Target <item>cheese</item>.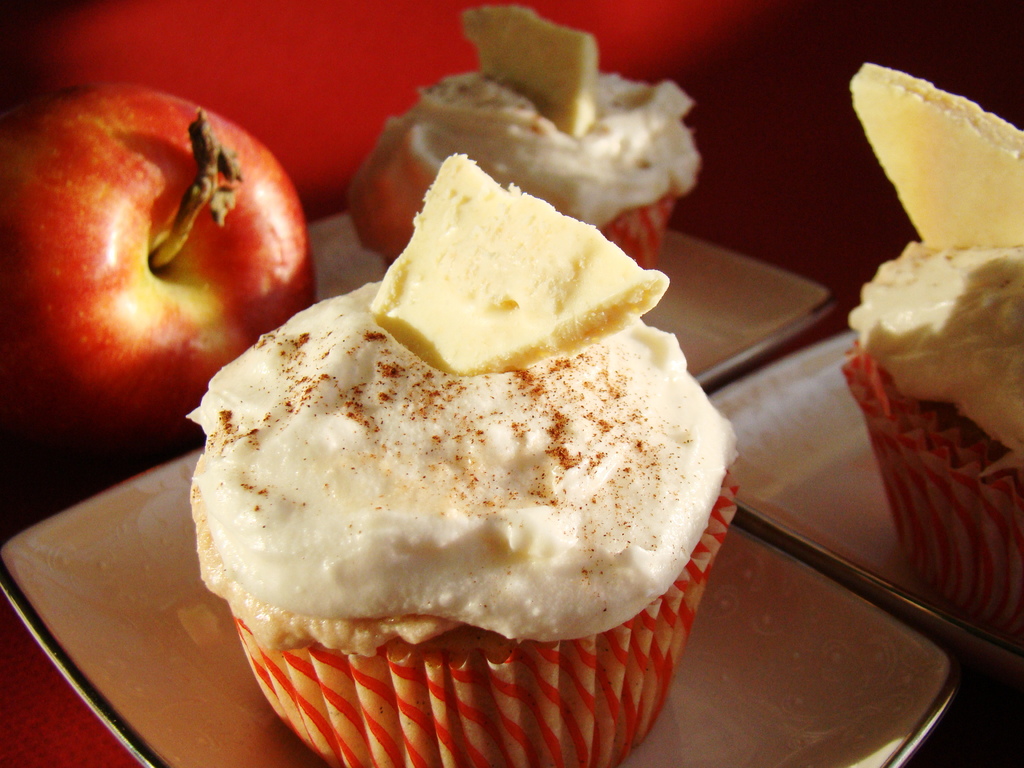
Target region: crop(366, 152, 673, 378).
